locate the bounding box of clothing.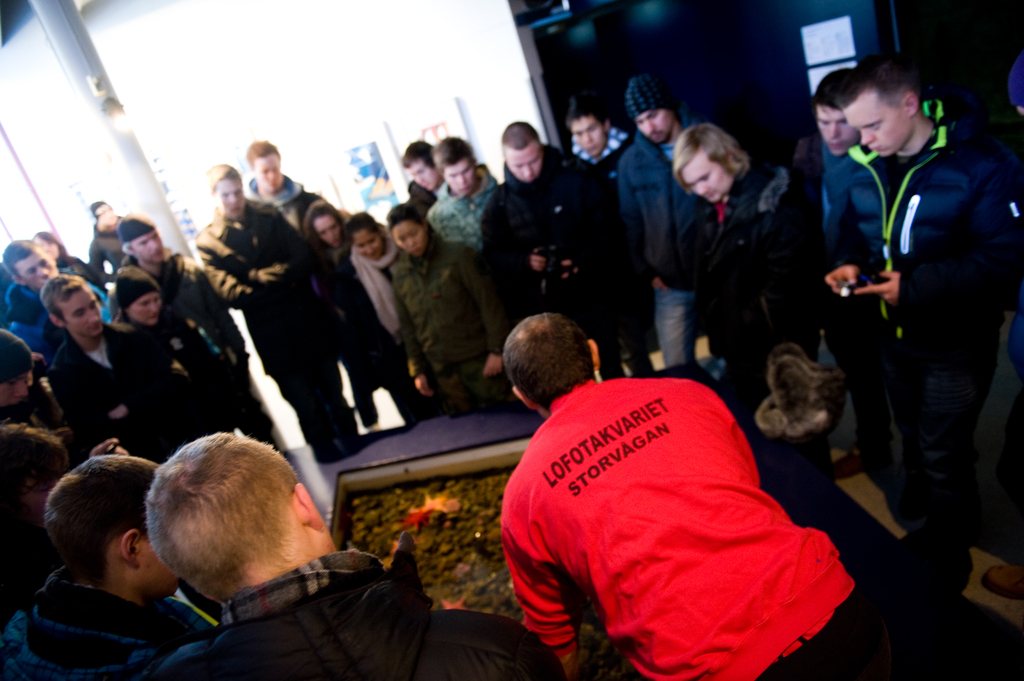
Bounding box: (502,347,864,662).
